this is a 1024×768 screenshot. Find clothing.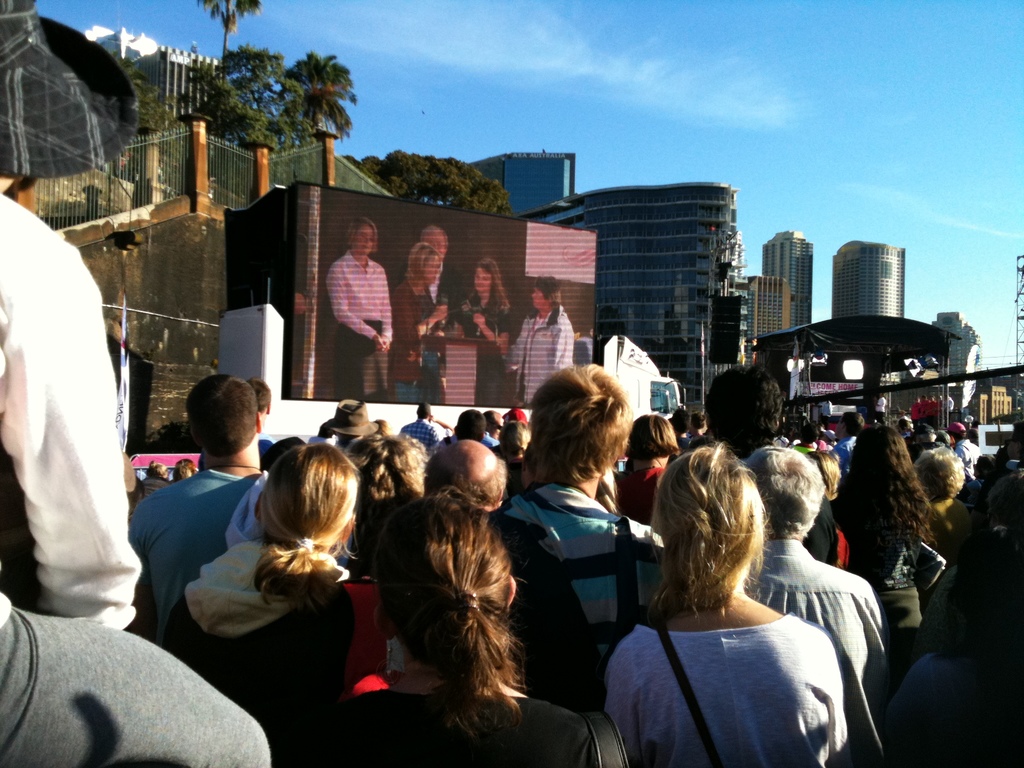
Bounding box: box(321, 248, 390, 402).
